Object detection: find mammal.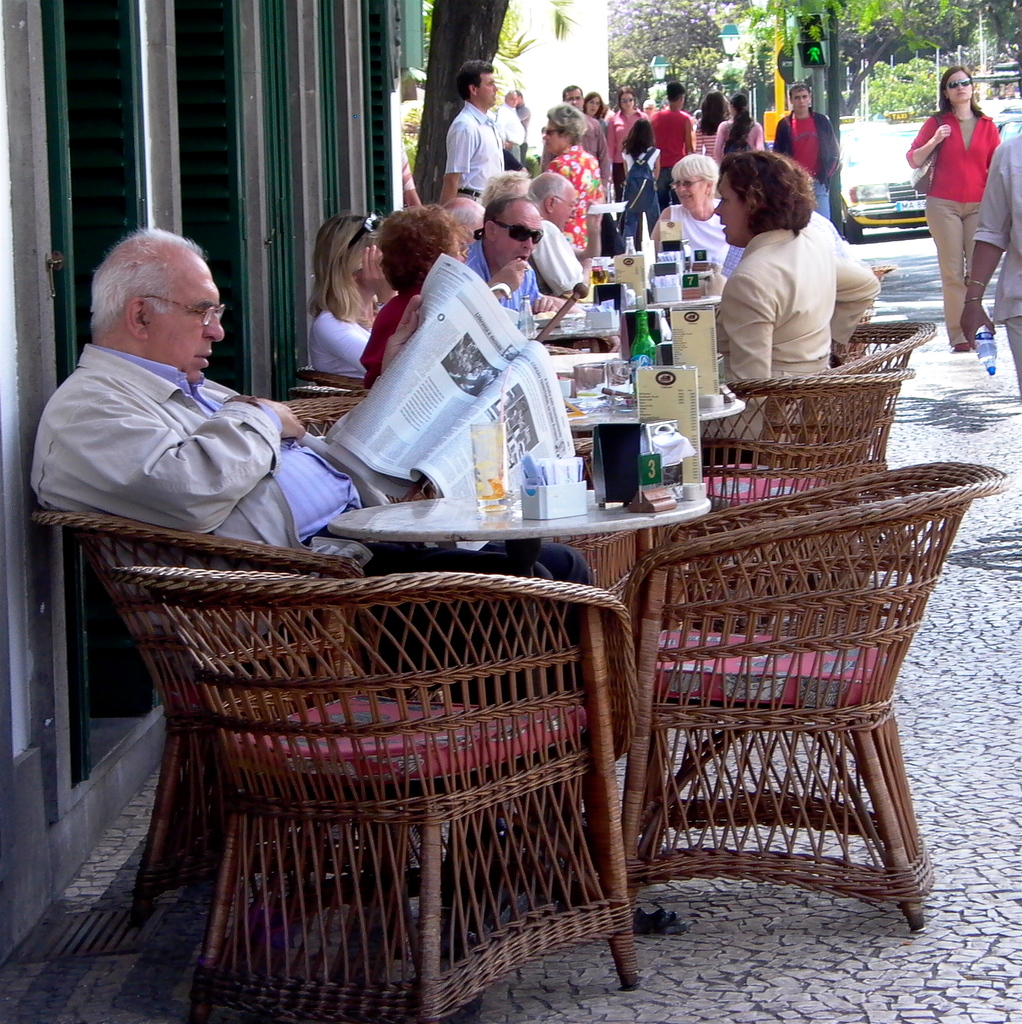
<region>522, 168, 602, 294</region>.
